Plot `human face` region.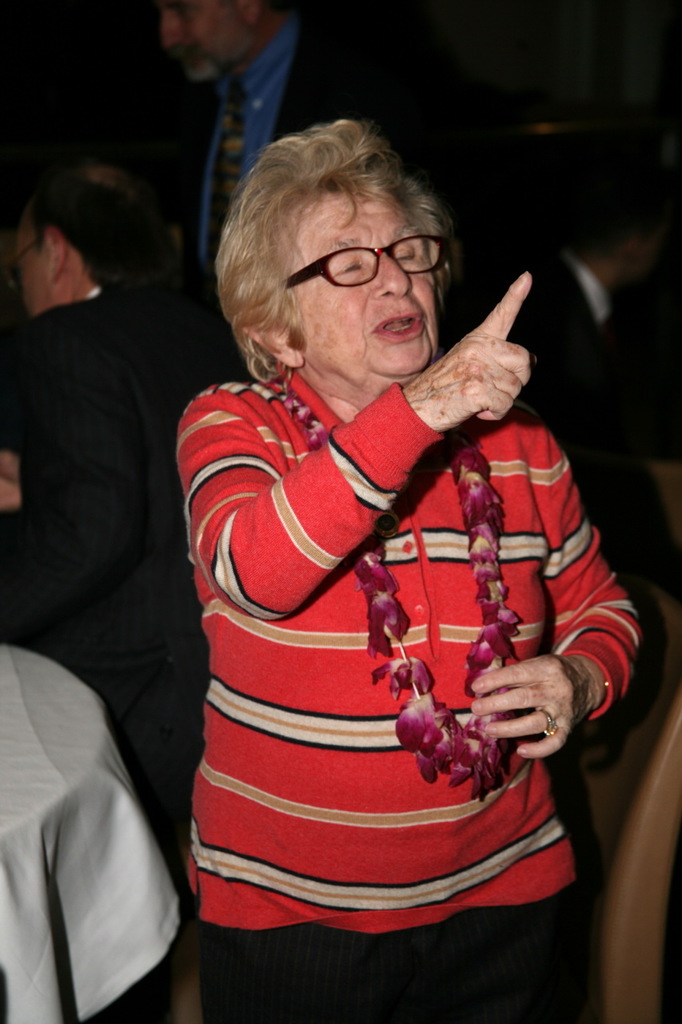
Plotted at 300,187,433,369.
